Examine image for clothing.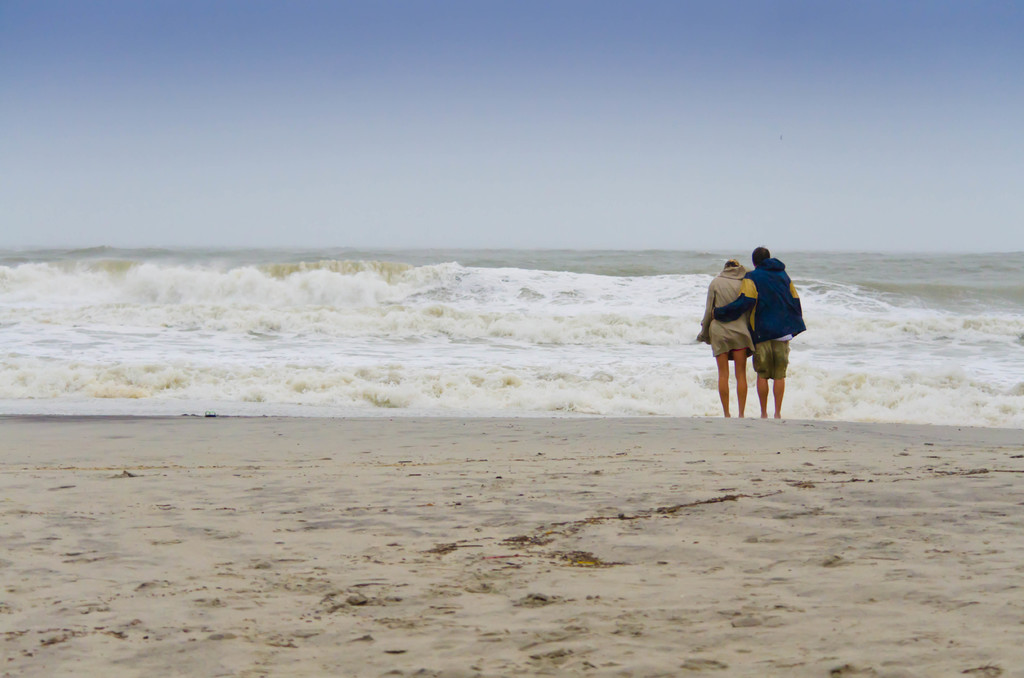
Examination result: bbox=[718, 252, 812, 385].
